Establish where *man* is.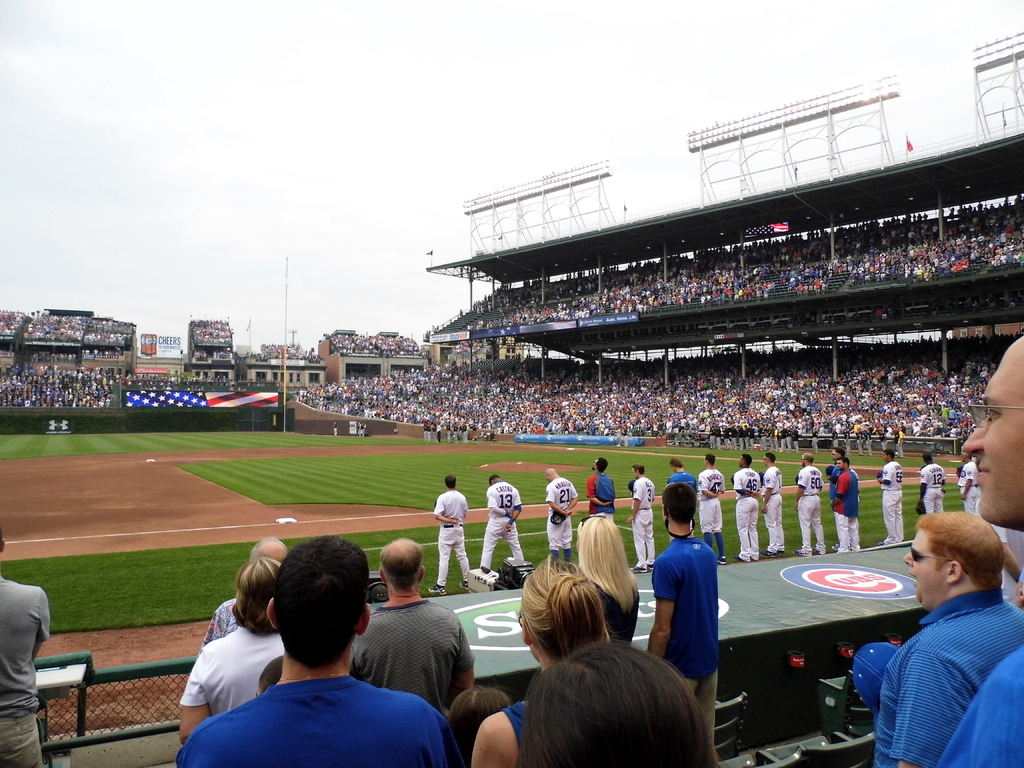
Established at <region>759, 456, 782, 554</region>.
